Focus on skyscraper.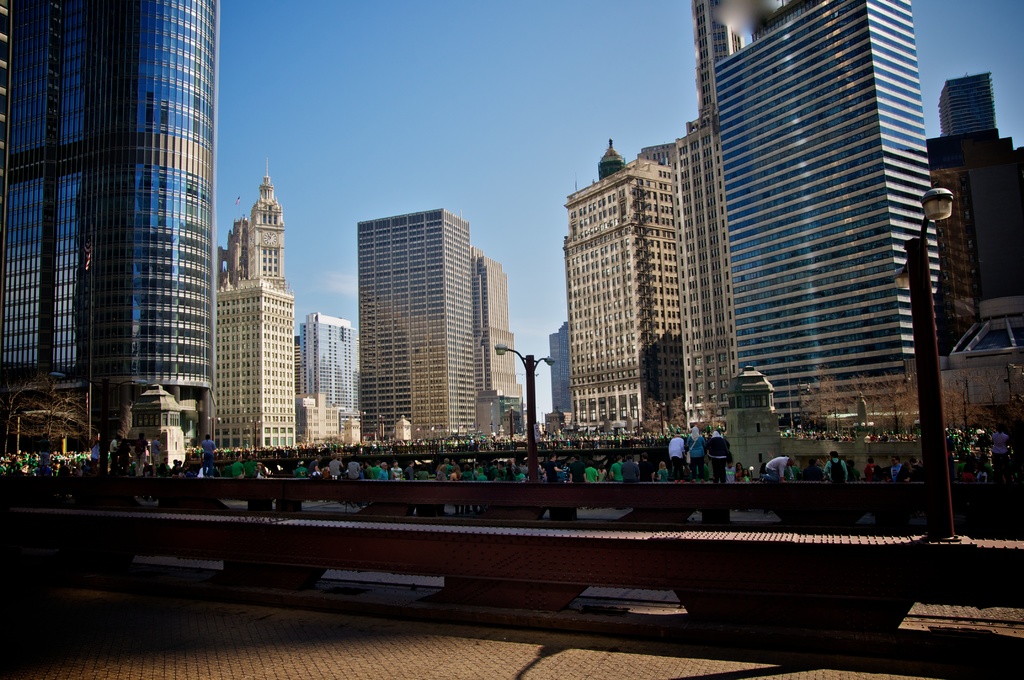
Focused at <box>358,204,481,451</box>.
